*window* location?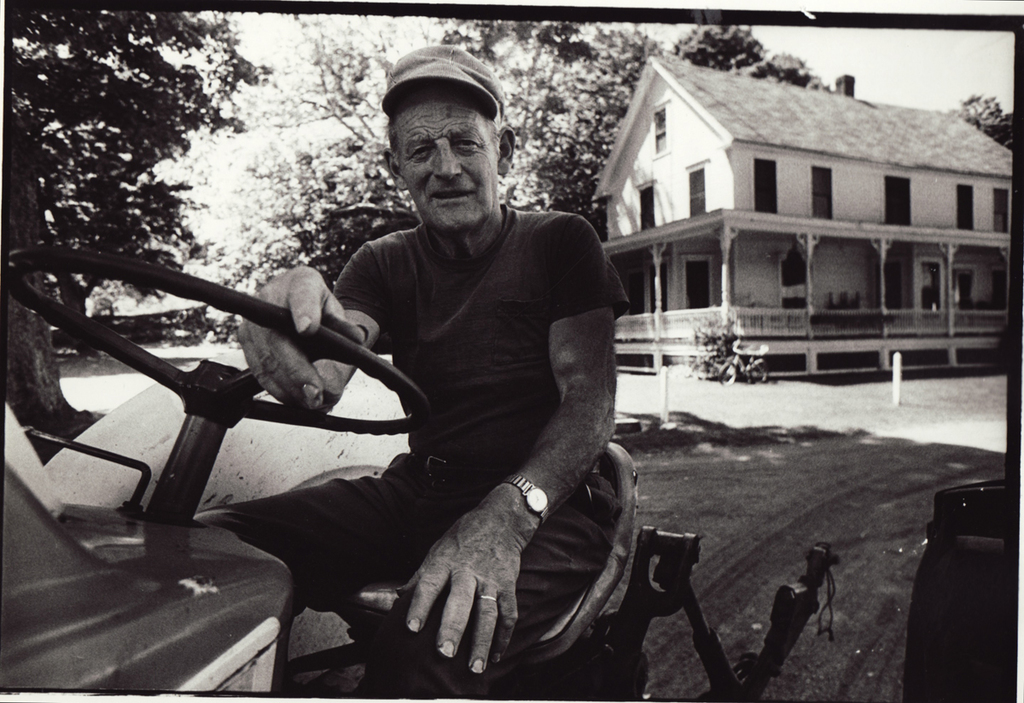
bbox=(885, 173, 914, 227)
